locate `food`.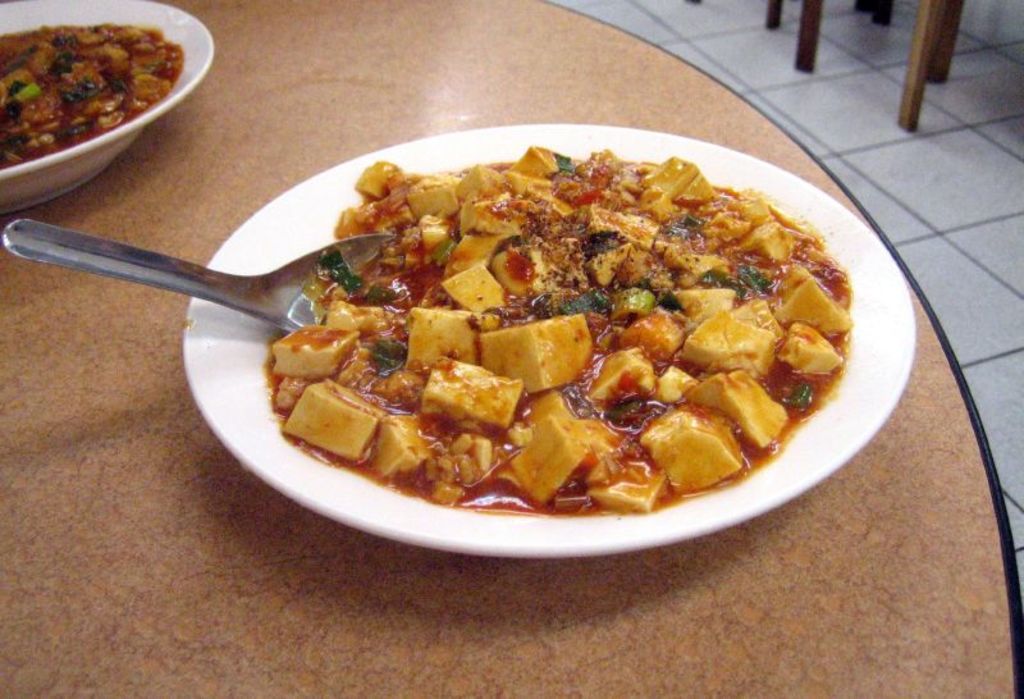
Bounding box: <region>259, 141, 849, 520</region>.
